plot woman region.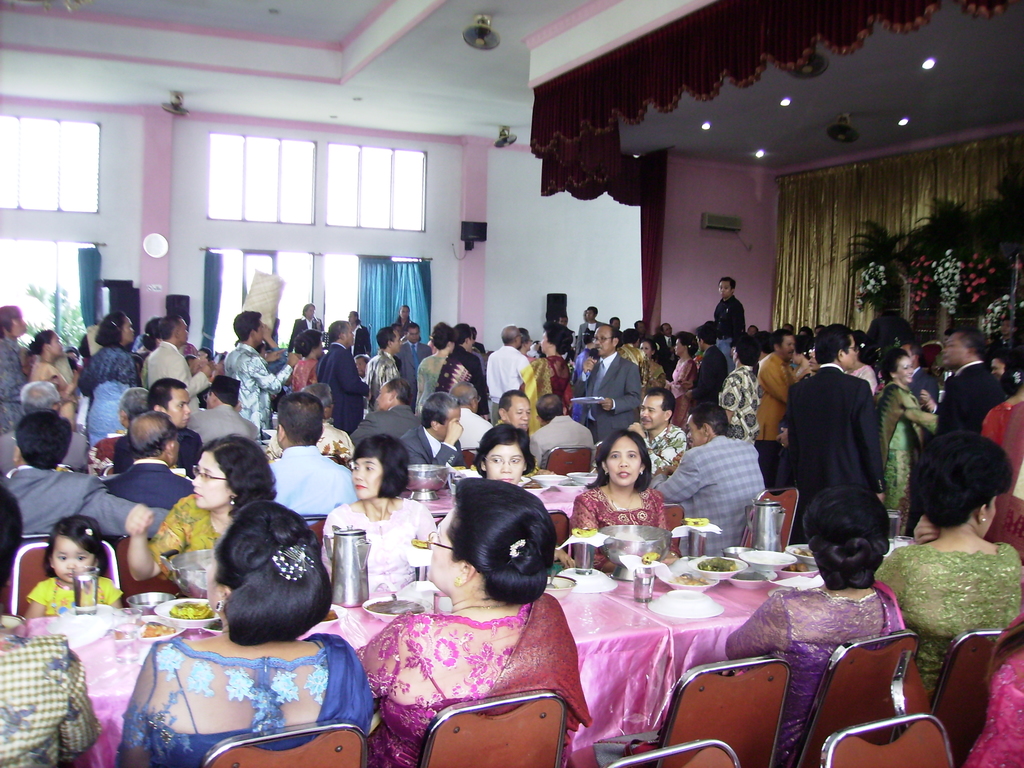
Plotted at 726/488/902/767.
